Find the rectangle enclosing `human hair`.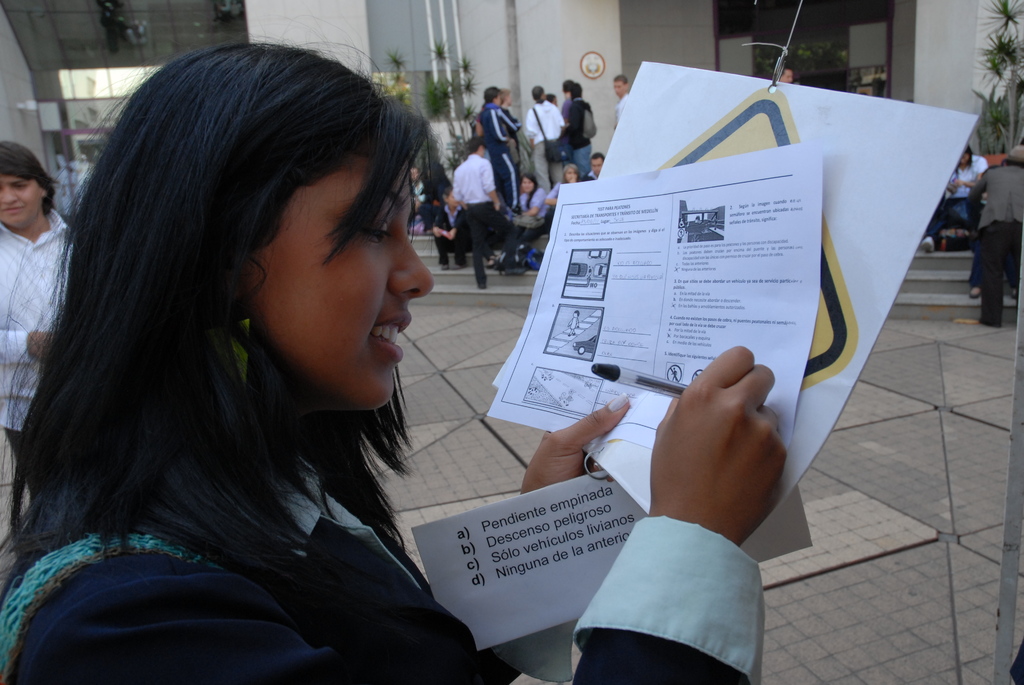
[0, 135, 58, 229].
